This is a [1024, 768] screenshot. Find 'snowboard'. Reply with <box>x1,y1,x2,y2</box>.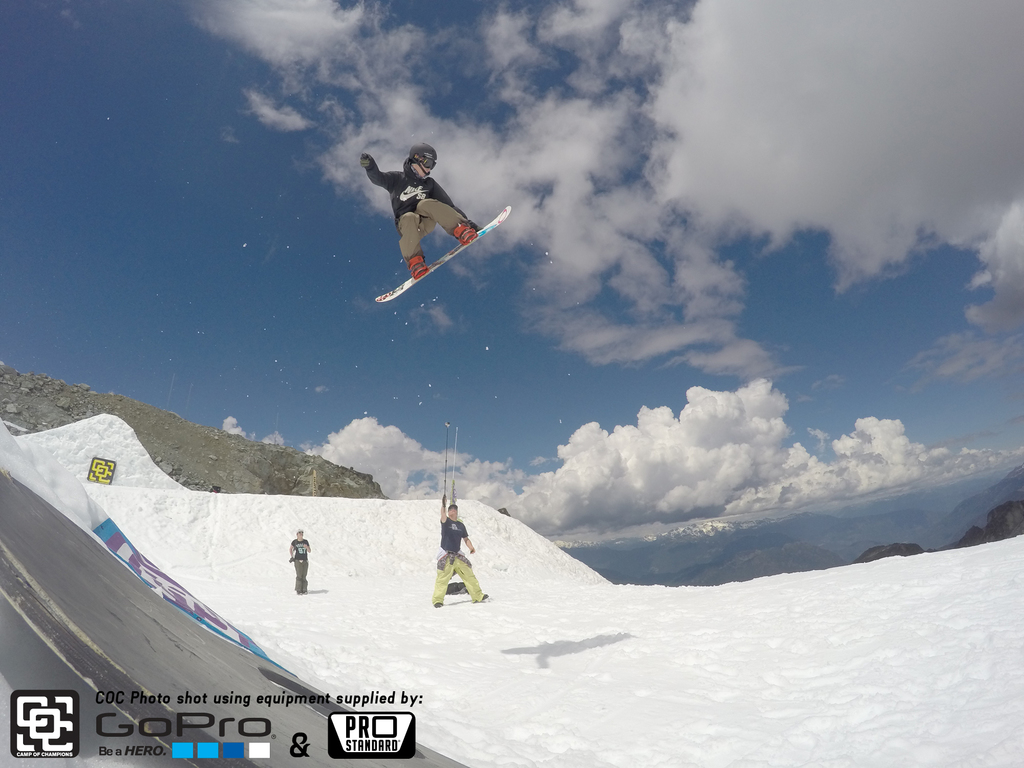
<box>367,202,522,308</box>.
